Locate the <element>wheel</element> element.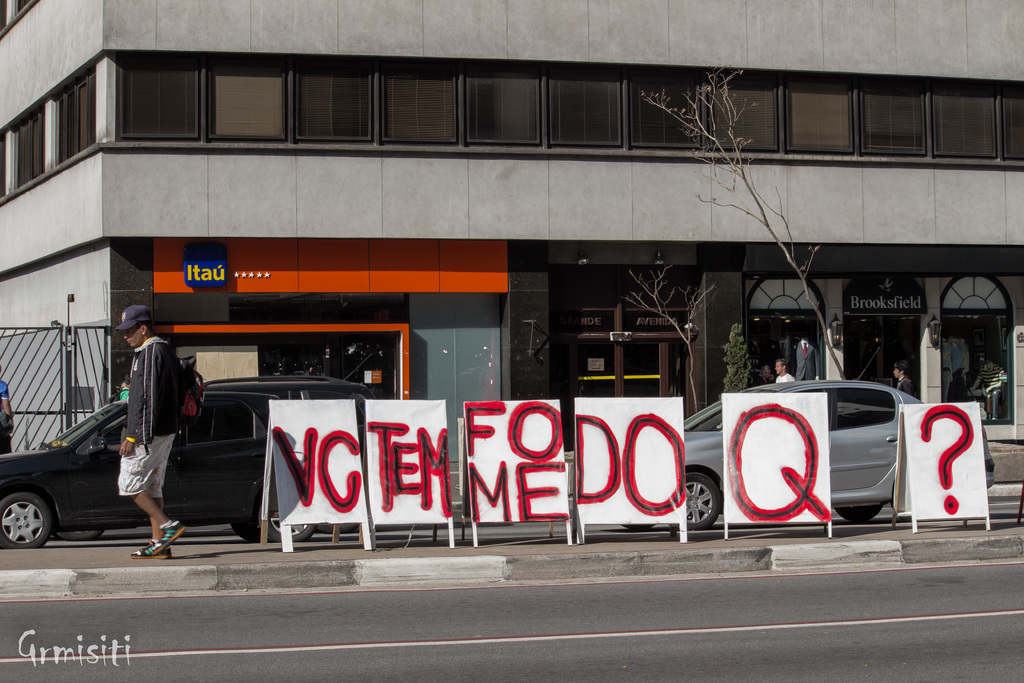
Element bbox: (left=259, top=489, right=311, bottom=541).
